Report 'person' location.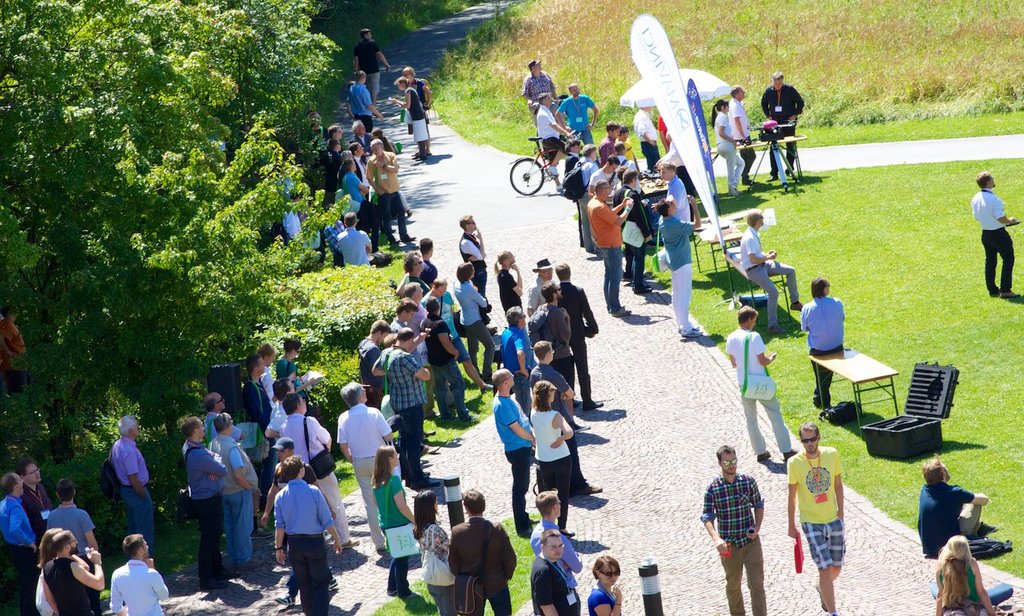
Report: 210/414/260/571.
